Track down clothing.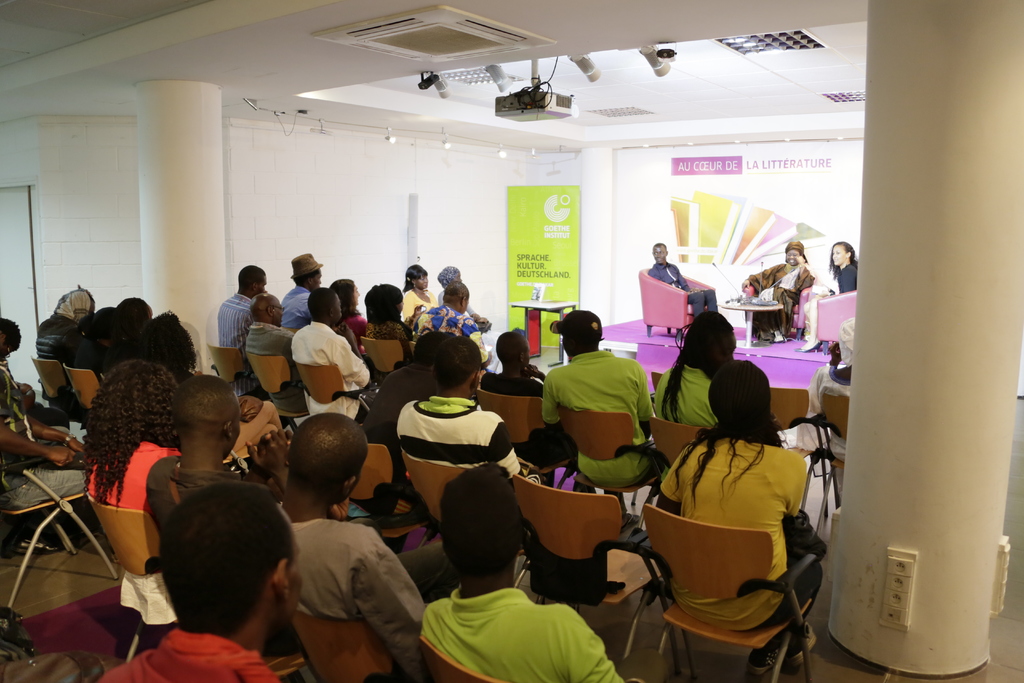
Tracked to rect(745, 243, 808, 331).
